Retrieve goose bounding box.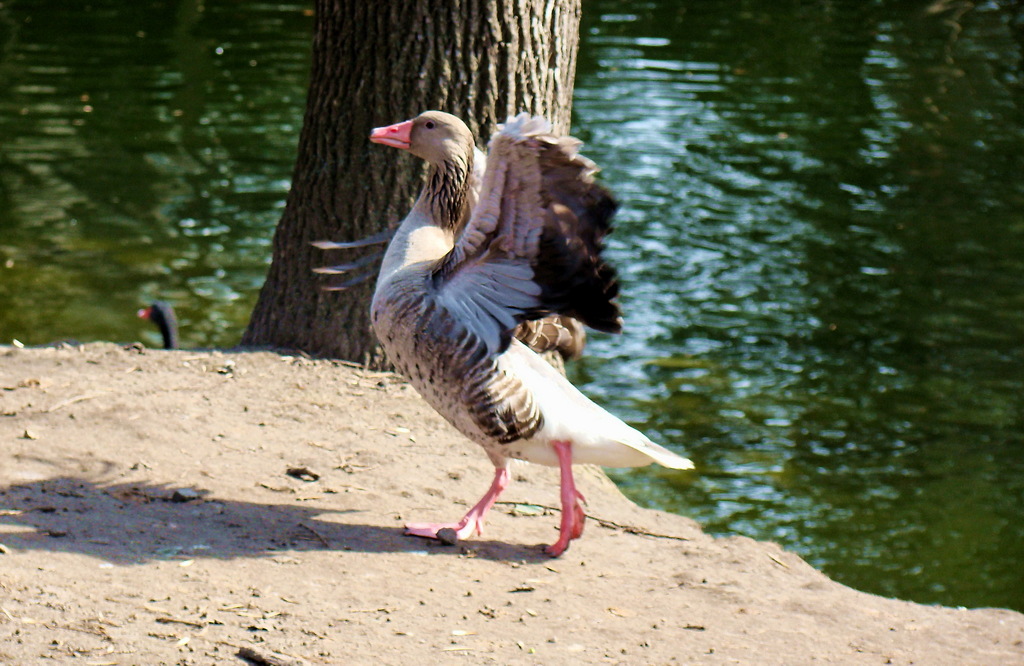
Bounding box: rect(305, 107, 691, 557).
